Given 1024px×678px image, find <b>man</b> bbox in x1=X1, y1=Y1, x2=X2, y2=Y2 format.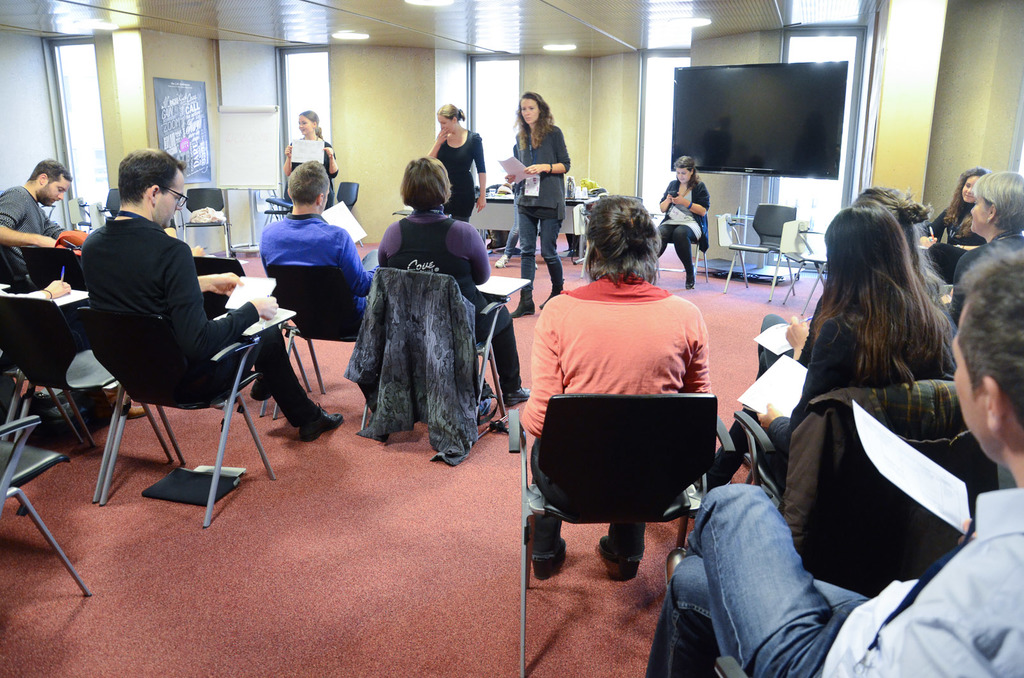
x1=0, y1=158, x2=147, y2=416.
